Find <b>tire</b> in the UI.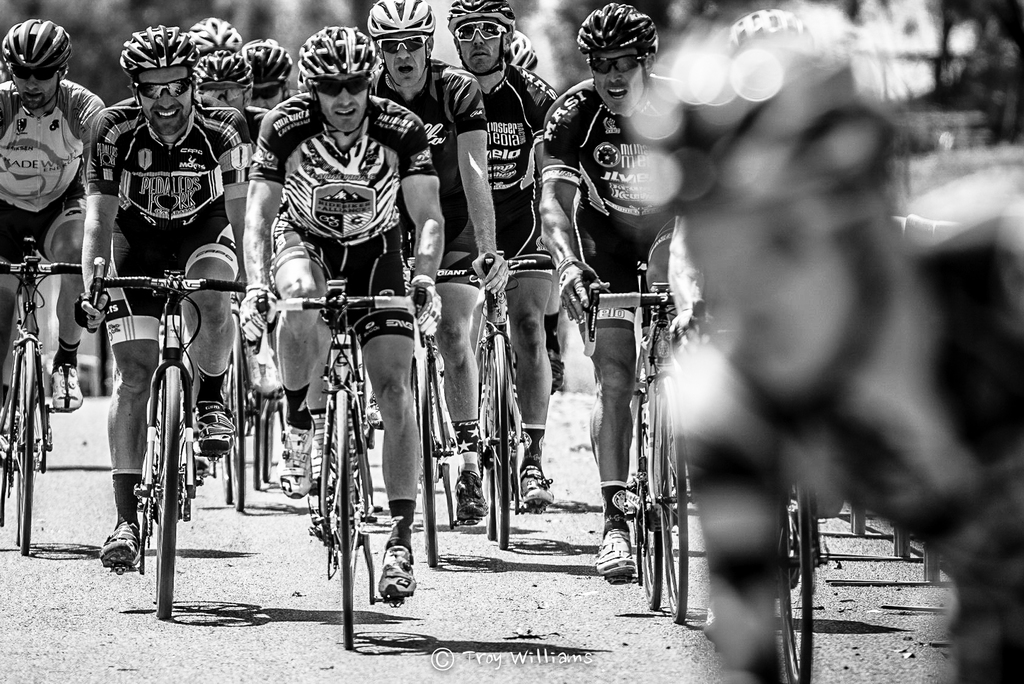
UI element at crop(19, 336, 35, 552).
